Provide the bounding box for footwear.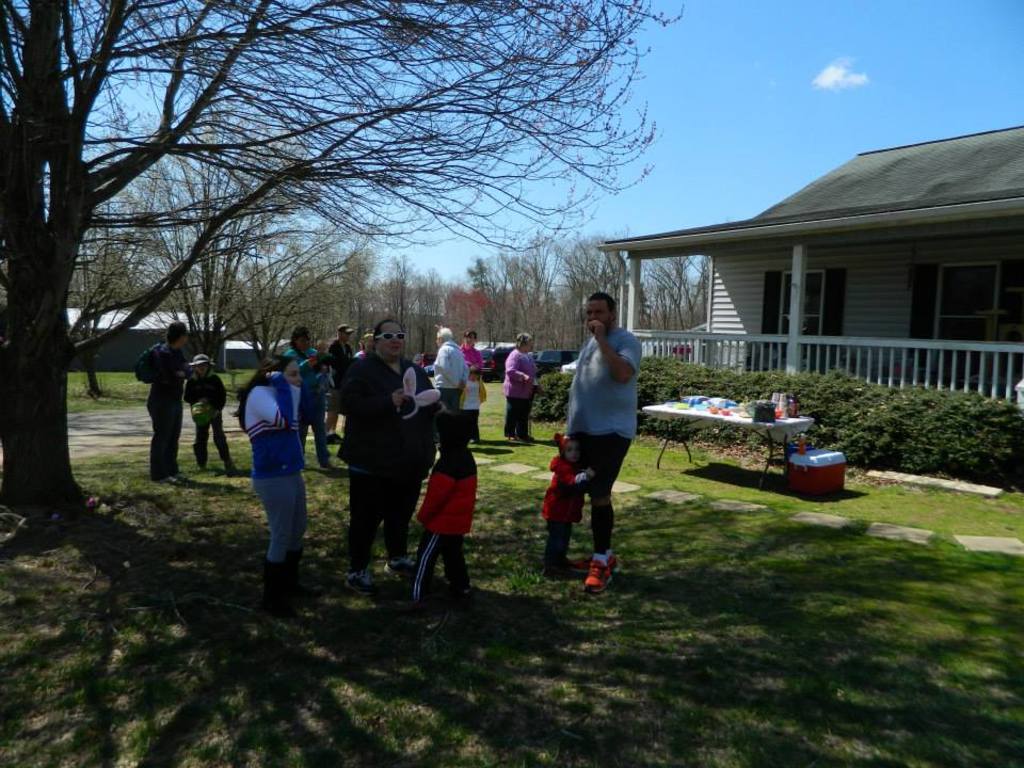
select_region(587, 553, 624, 593).
